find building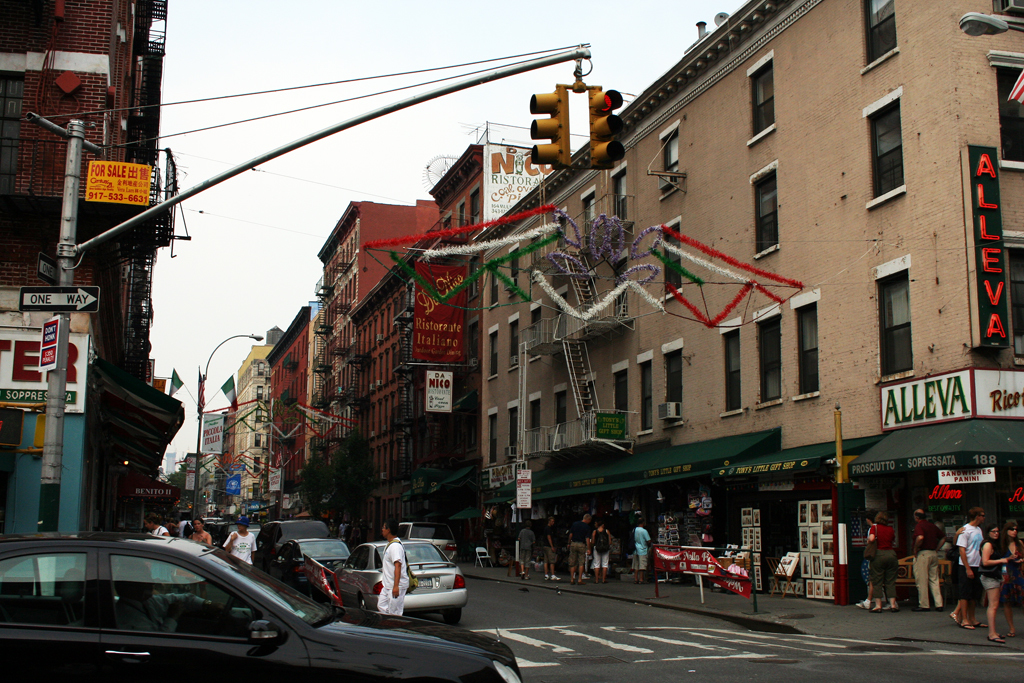
263:306:310:521
